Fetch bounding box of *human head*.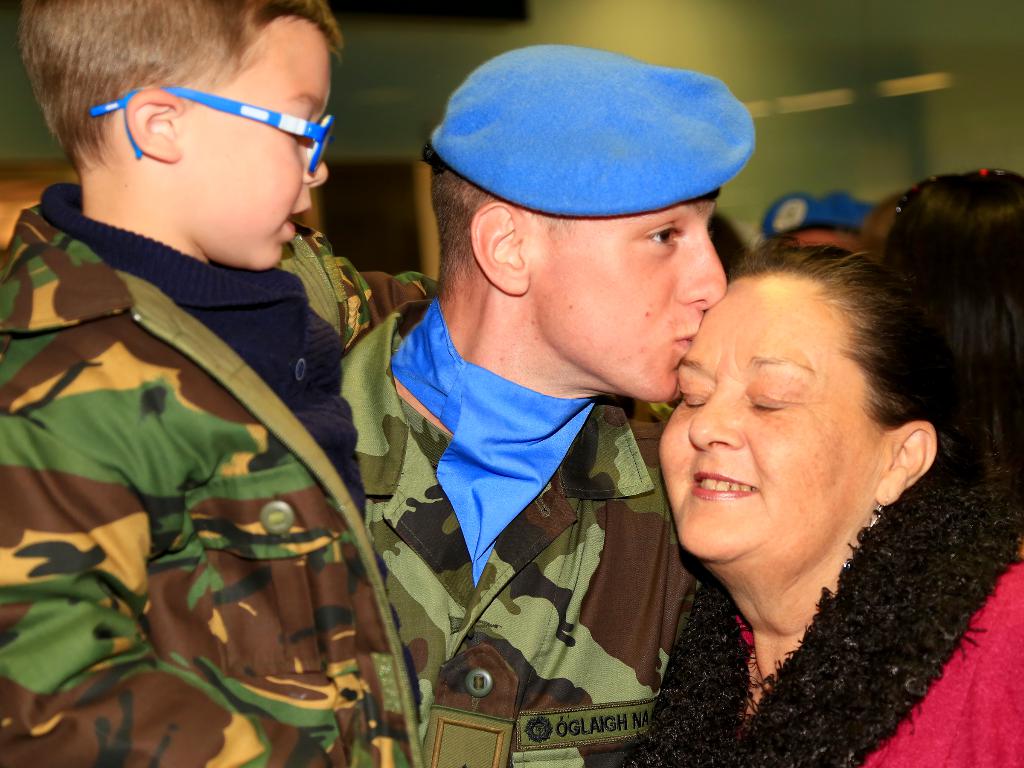
Bbox: (left=668, top=248, right=919, bottom=540).
